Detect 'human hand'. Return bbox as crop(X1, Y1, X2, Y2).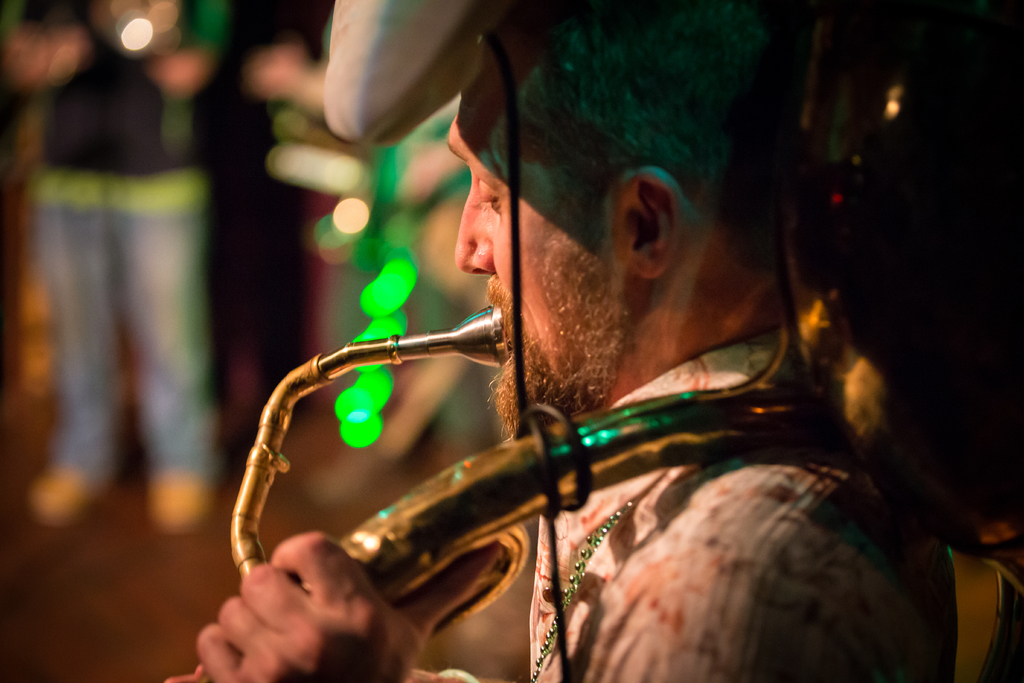
crop(201, 540, 422, 673).
